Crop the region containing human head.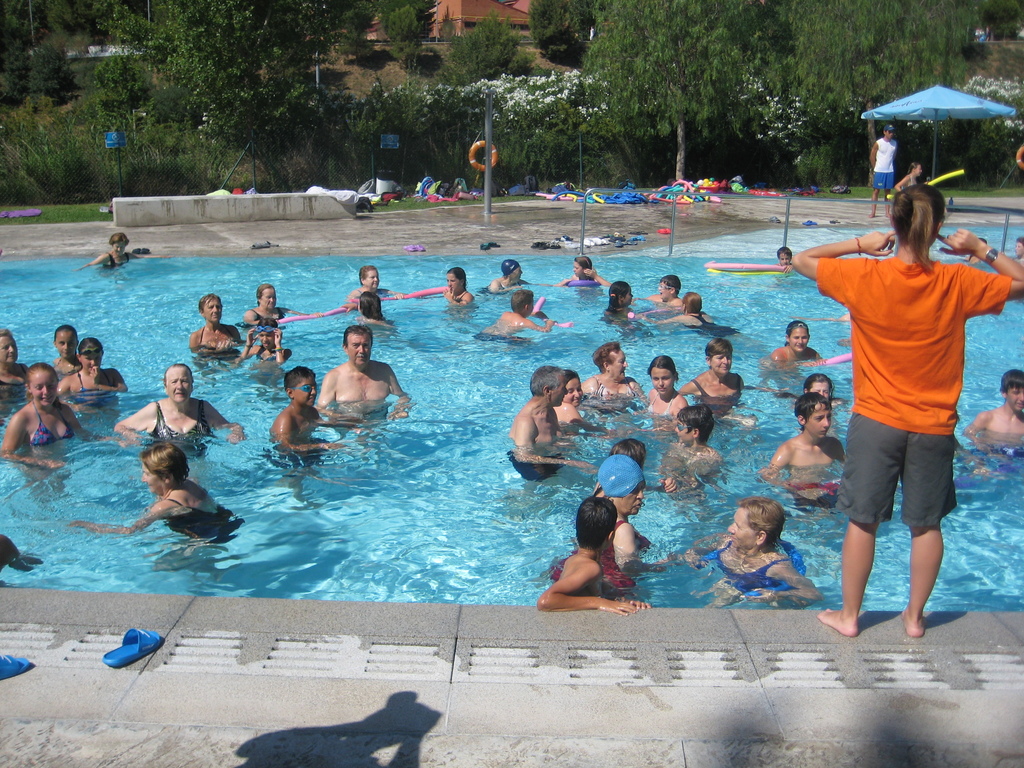
Crop region: region(576, 497, 616, 551).
